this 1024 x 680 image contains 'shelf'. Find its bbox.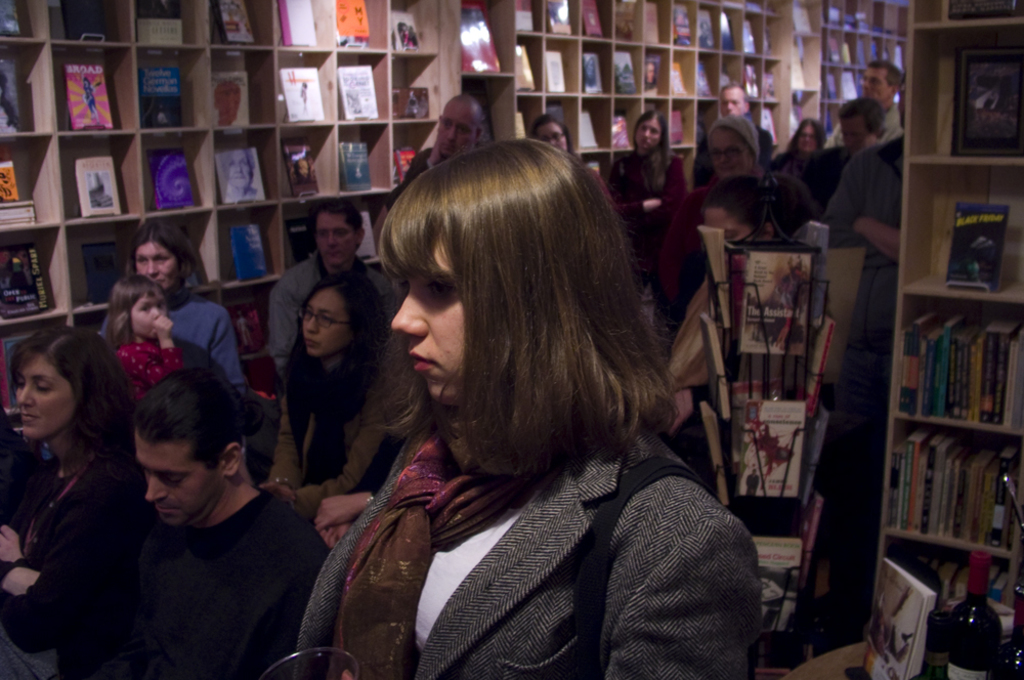
572/0/614/199.
